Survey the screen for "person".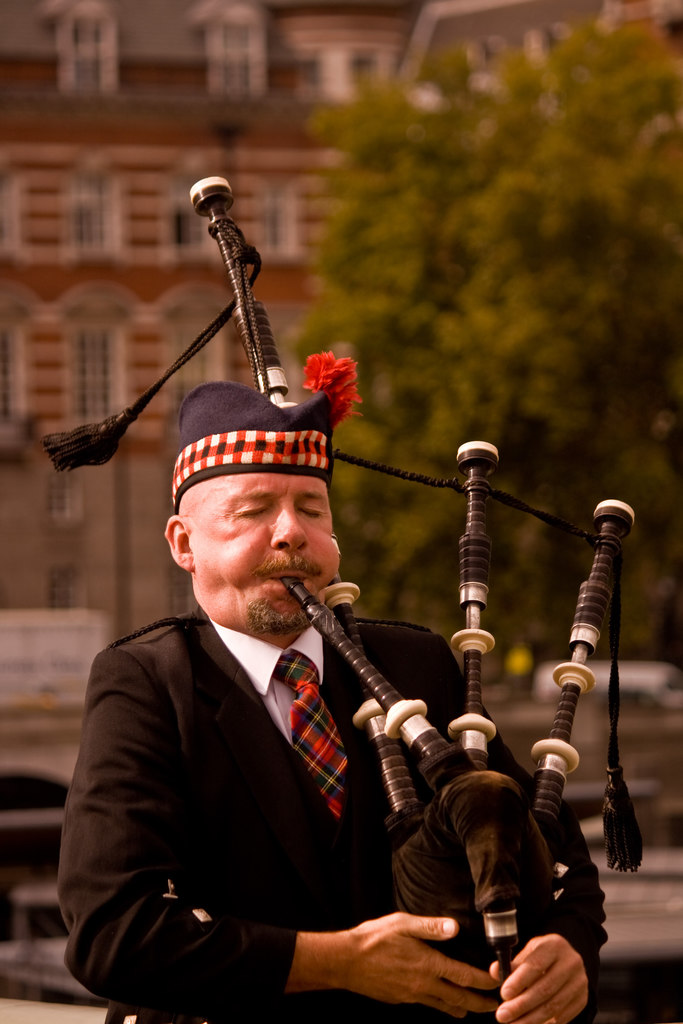
Survey found: select_region(58, 344, 616, 1023).
